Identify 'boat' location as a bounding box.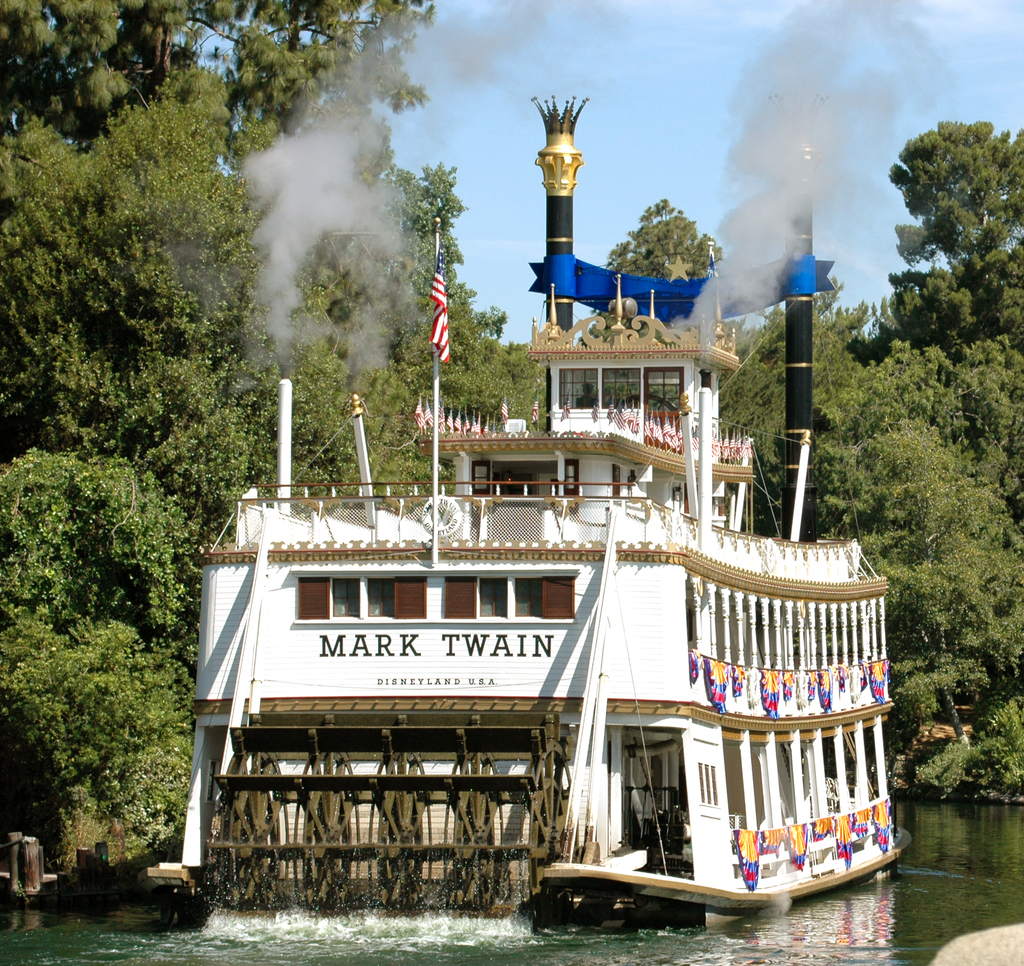
{"x1": 186, "y1": 172, "x2": 864, "y2": 965}.
